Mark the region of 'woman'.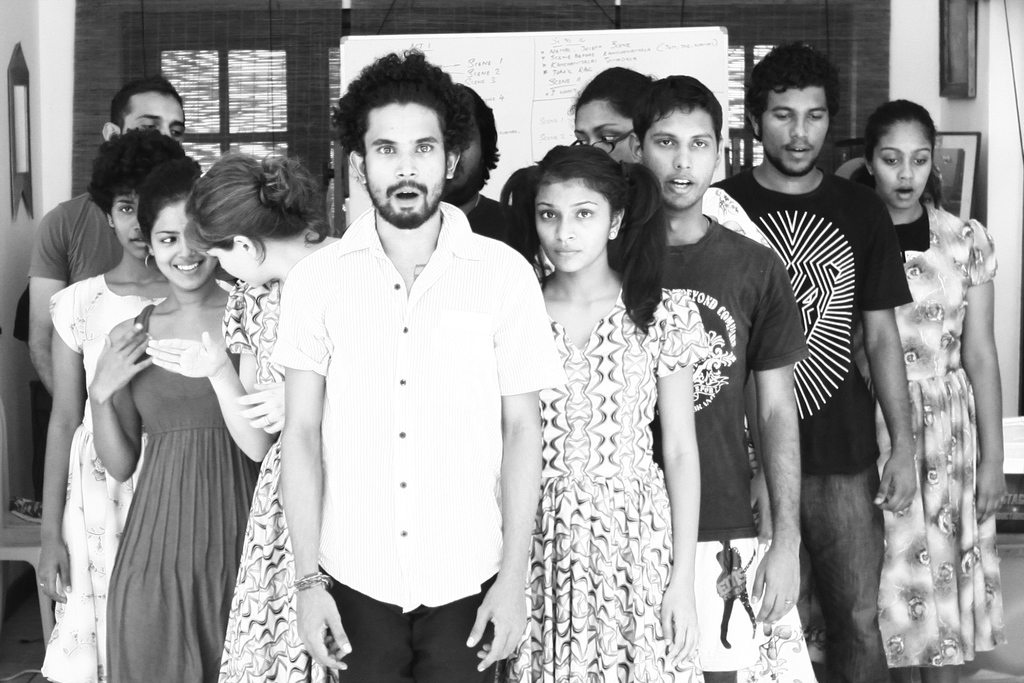
Region: x1=497, y1=143, x2=710, y2=682.
